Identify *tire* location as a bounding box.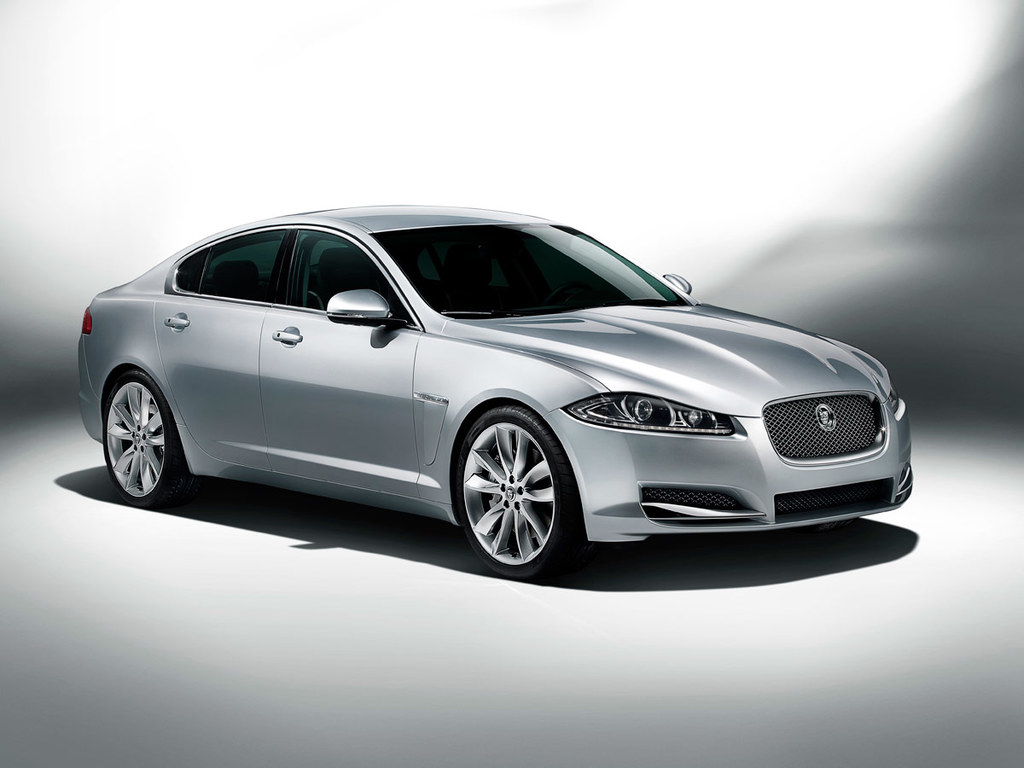
l=103, t=372, r=177, b=509.
